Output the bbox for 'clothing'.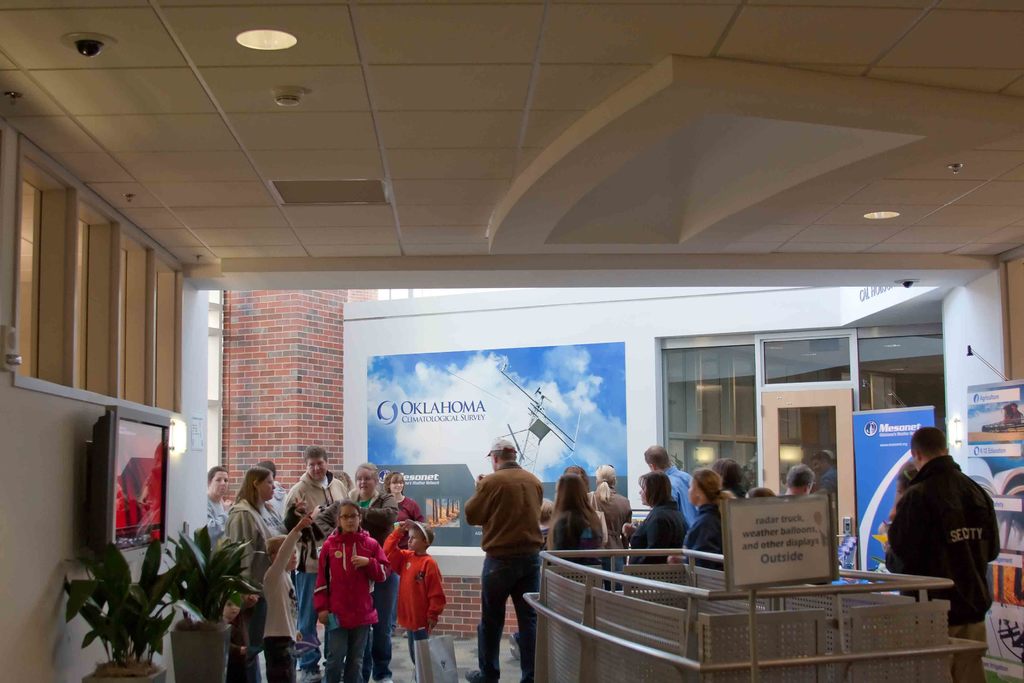
[left=890, top=448, right=1010, bottom=611].
